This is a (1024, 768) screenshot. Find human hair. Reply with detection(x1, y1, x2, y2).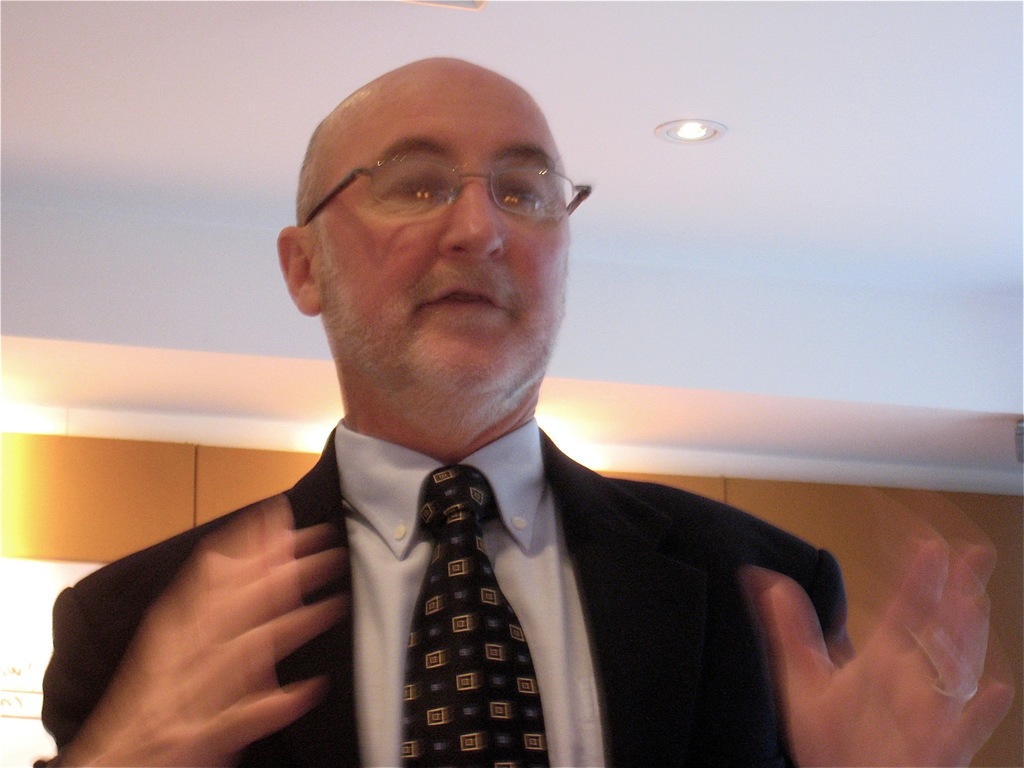
detection(293, 122, 340, 282).
